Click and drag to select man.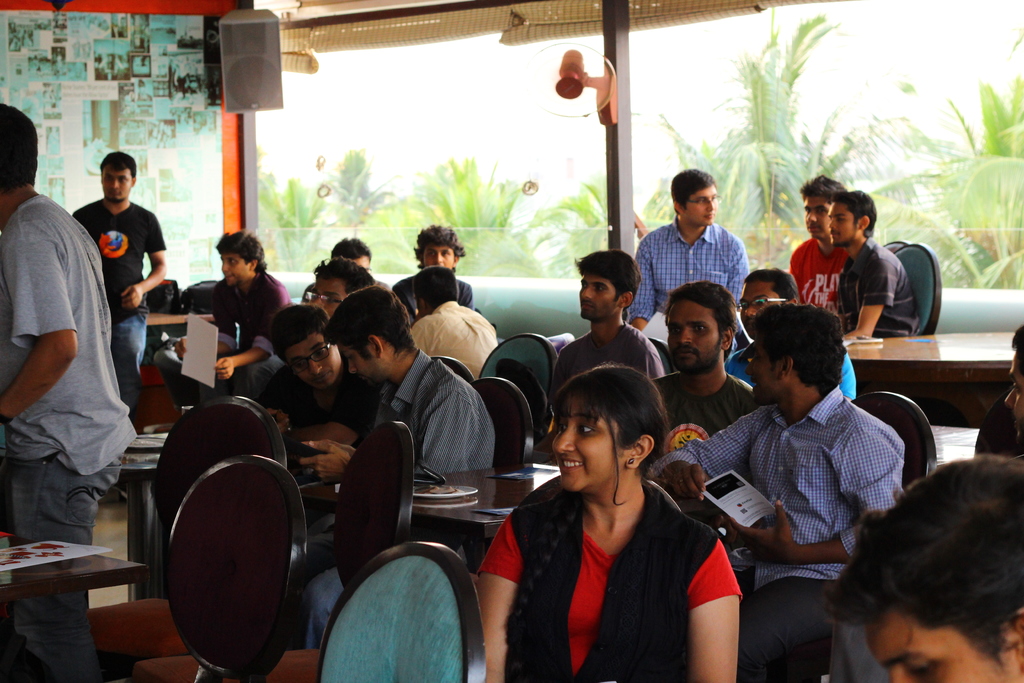
Selection: x1=0, y1=103, x2=136, y2=682.
